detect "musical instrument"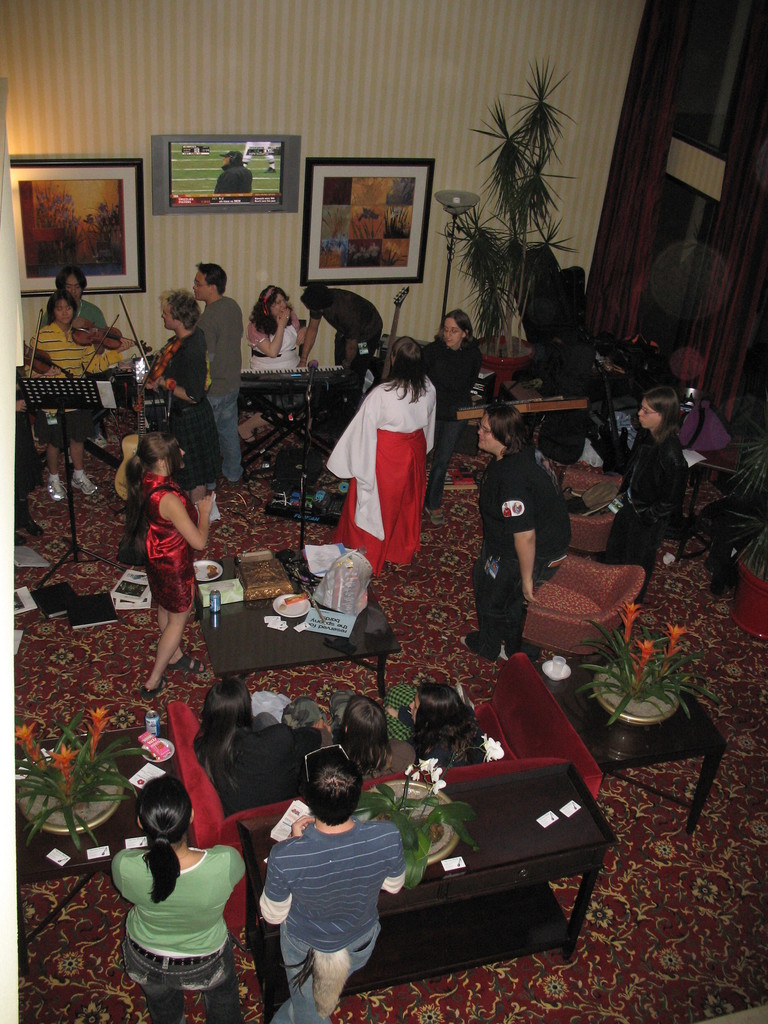
{"left": 234, "top": 356, "right": 371, "bottom": 386}
